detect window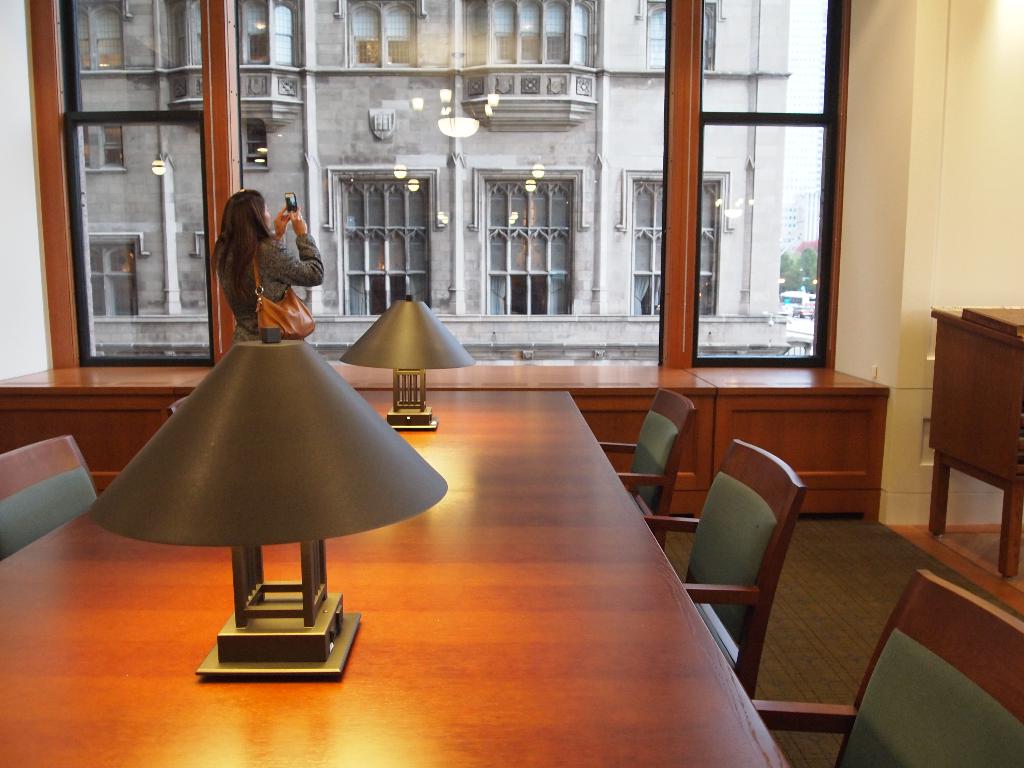
bbox=(456, 1, 604, 98)
